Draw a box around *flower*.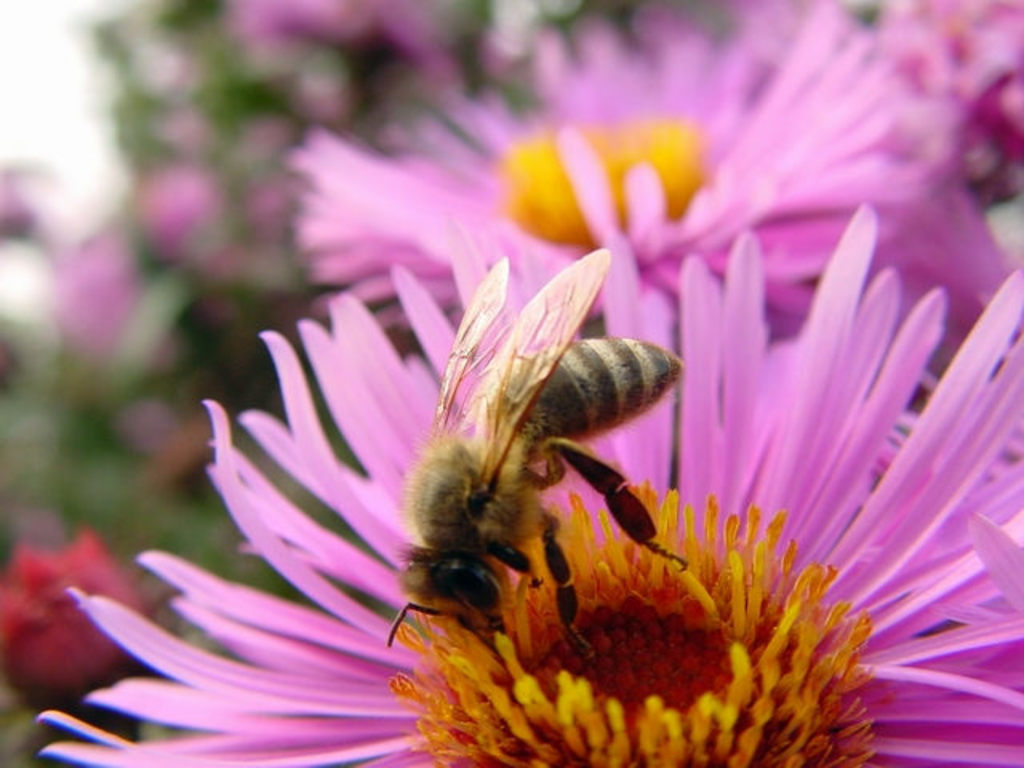
Rect(0, 530, 165, 754).
